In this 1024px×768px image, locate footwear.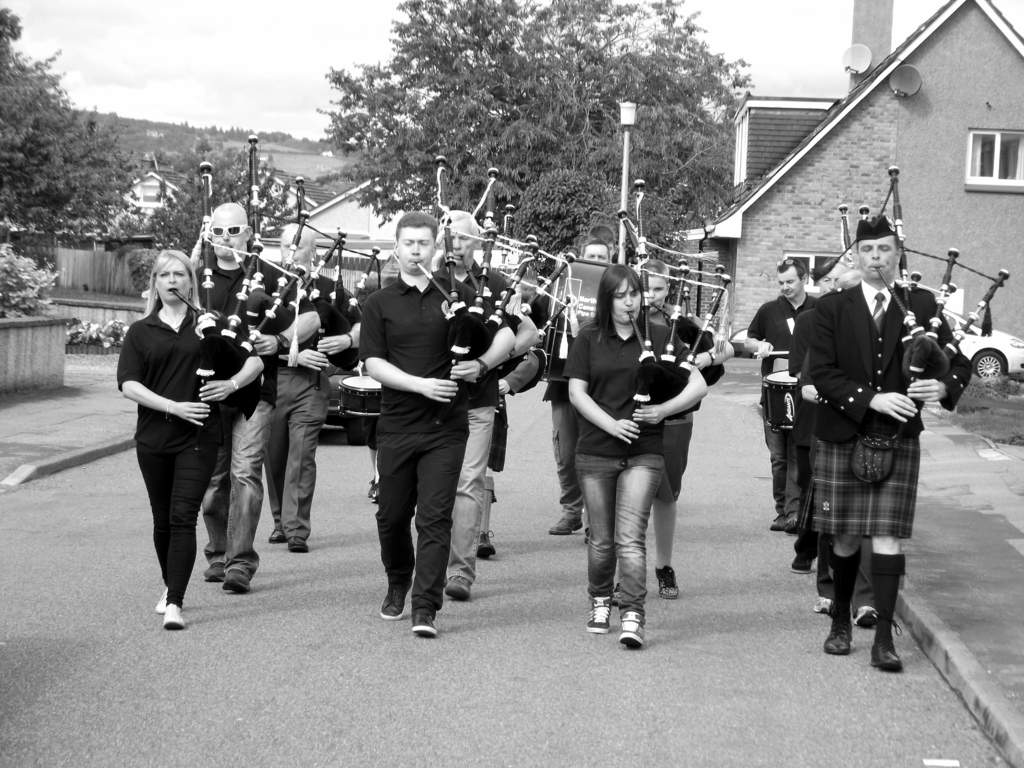
Bounding box: (585, 531, 586, 545).
